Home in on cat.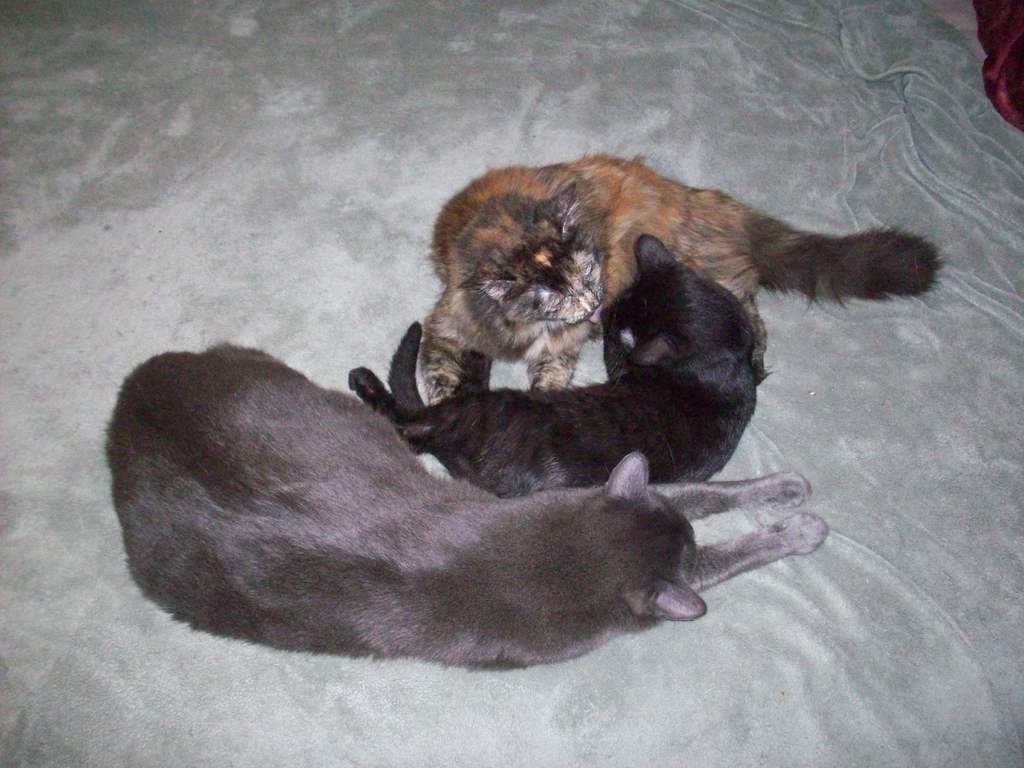
Homed in at region(103, 343, 830, 674).
